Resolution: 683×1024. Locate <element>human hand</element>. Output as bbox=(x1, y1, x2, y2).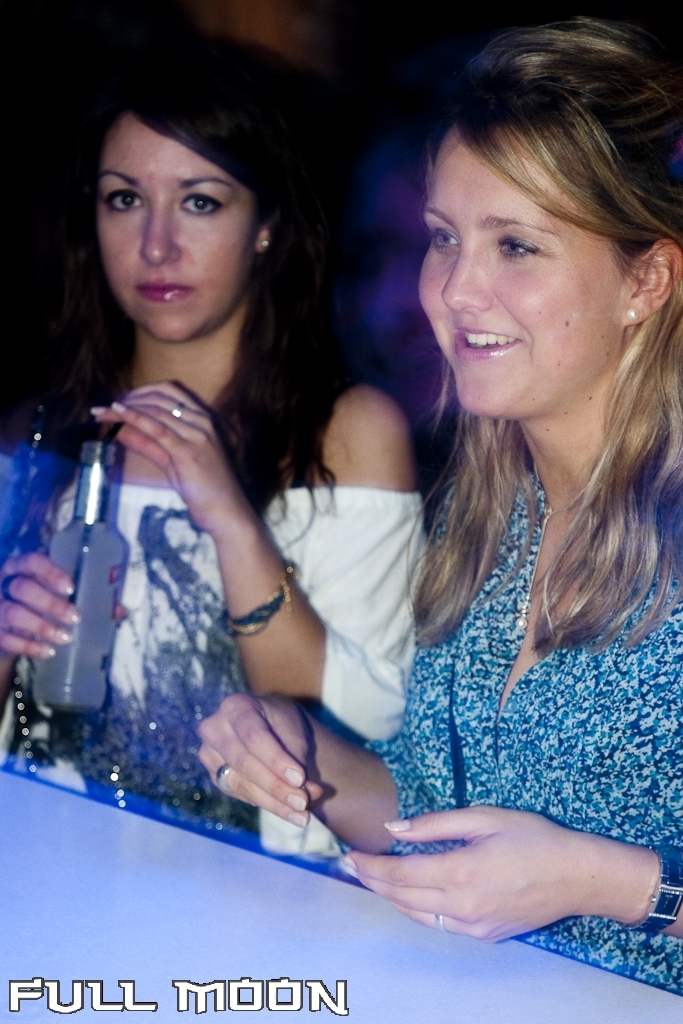
bbox=(286, 799, 675, 954).
